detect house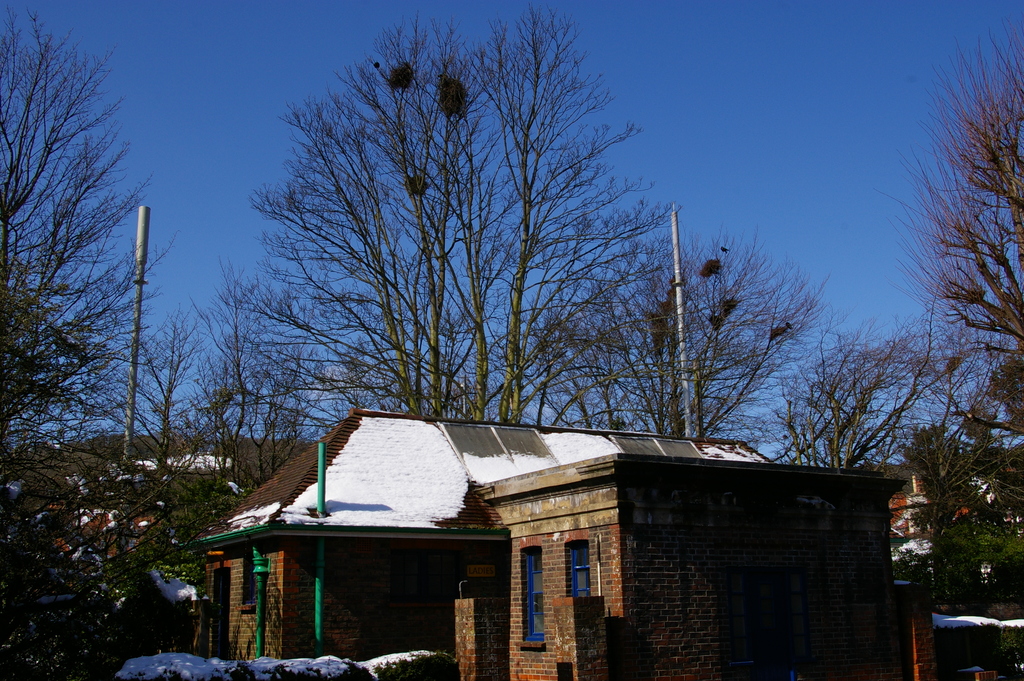
(left=192, top=410, right=911, bottom=680)
